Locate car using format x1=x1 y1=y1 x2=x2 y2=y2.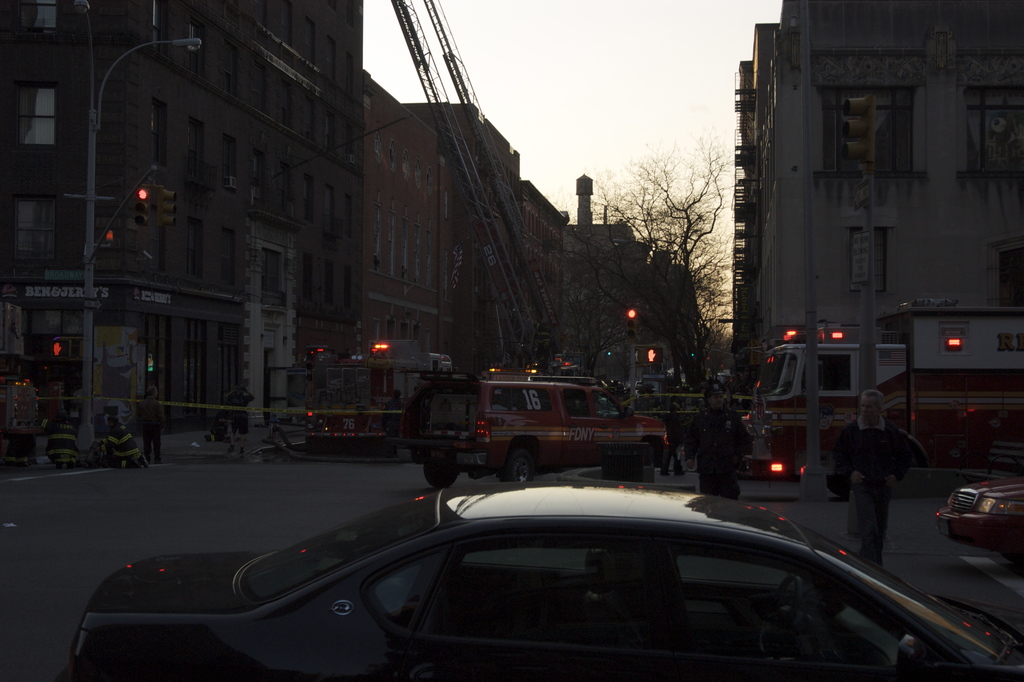
x1=51 y1=484 x2=1023 y2=681.
